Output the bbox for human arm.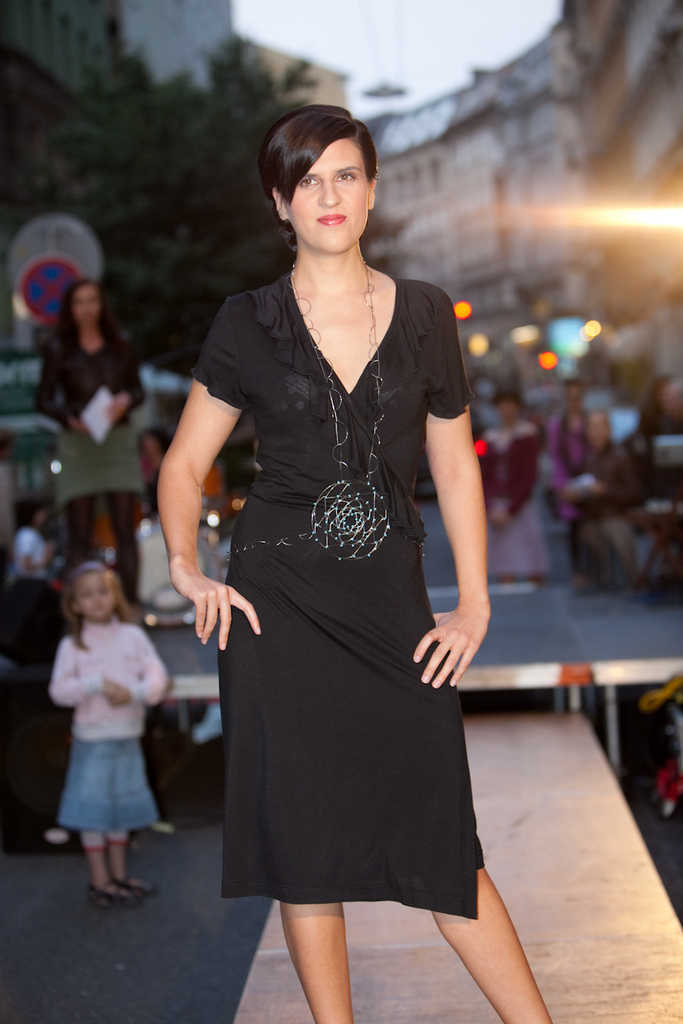
bbox=(107, 343, 146, 419).
